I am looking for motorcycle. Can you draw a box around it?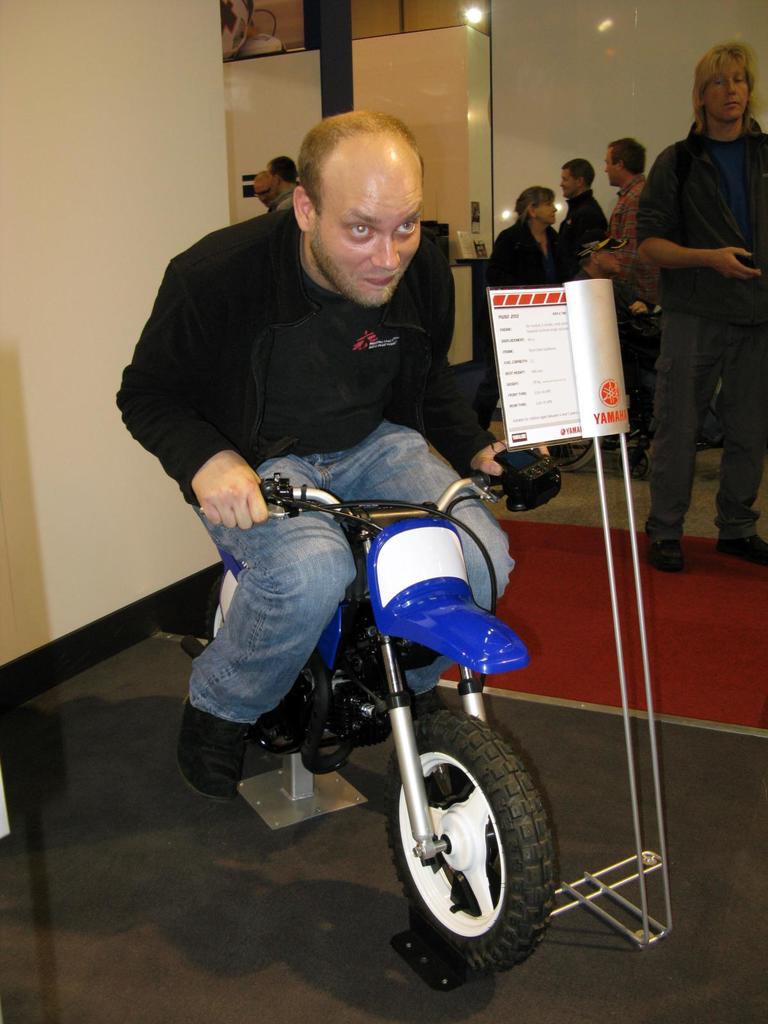
Sure, the bounding box is (left=130, top=431, right=579, bottom=979).
